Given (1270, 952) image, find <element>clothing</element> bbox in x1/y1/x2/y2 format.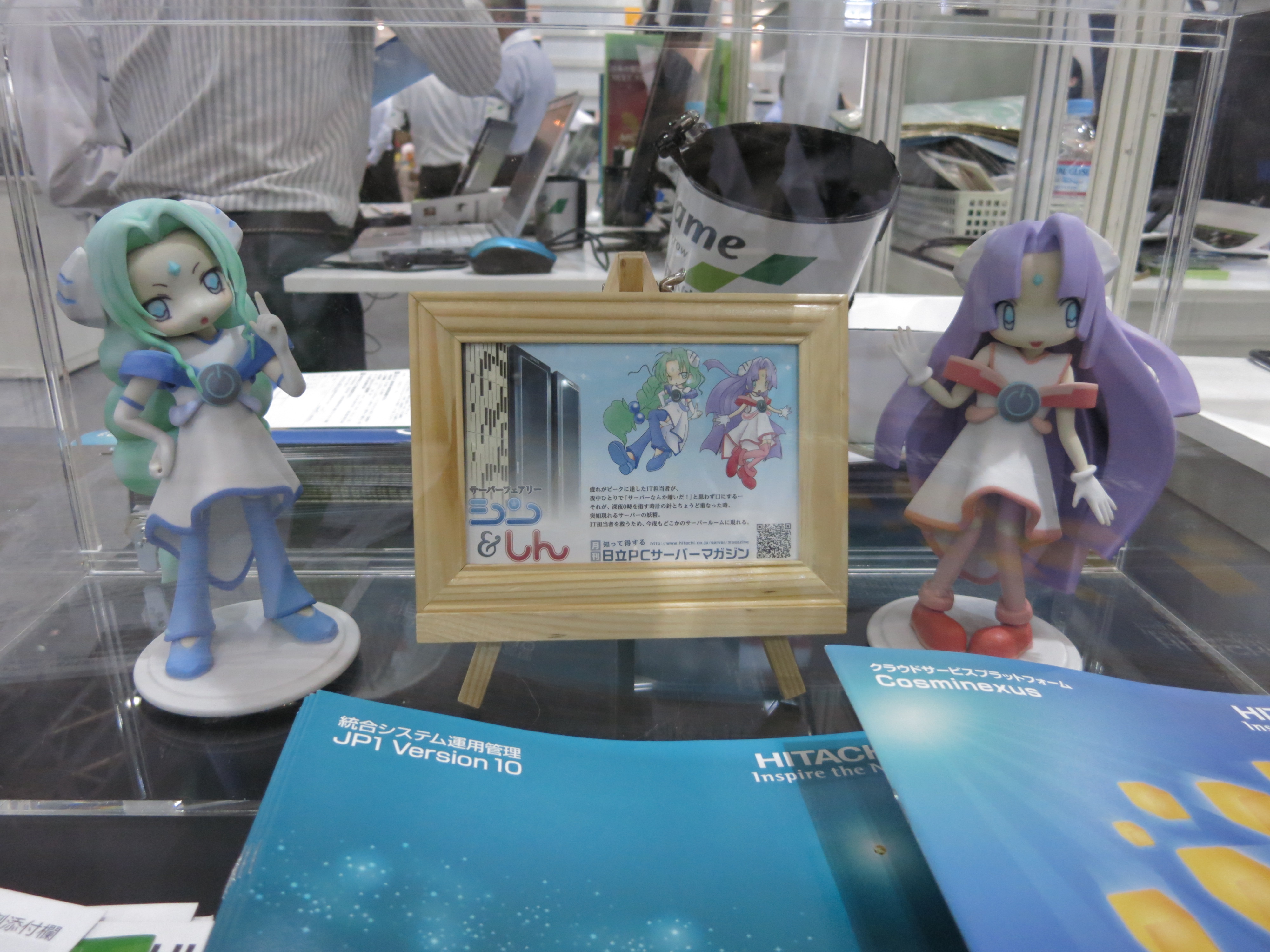
27/0/159/120.
